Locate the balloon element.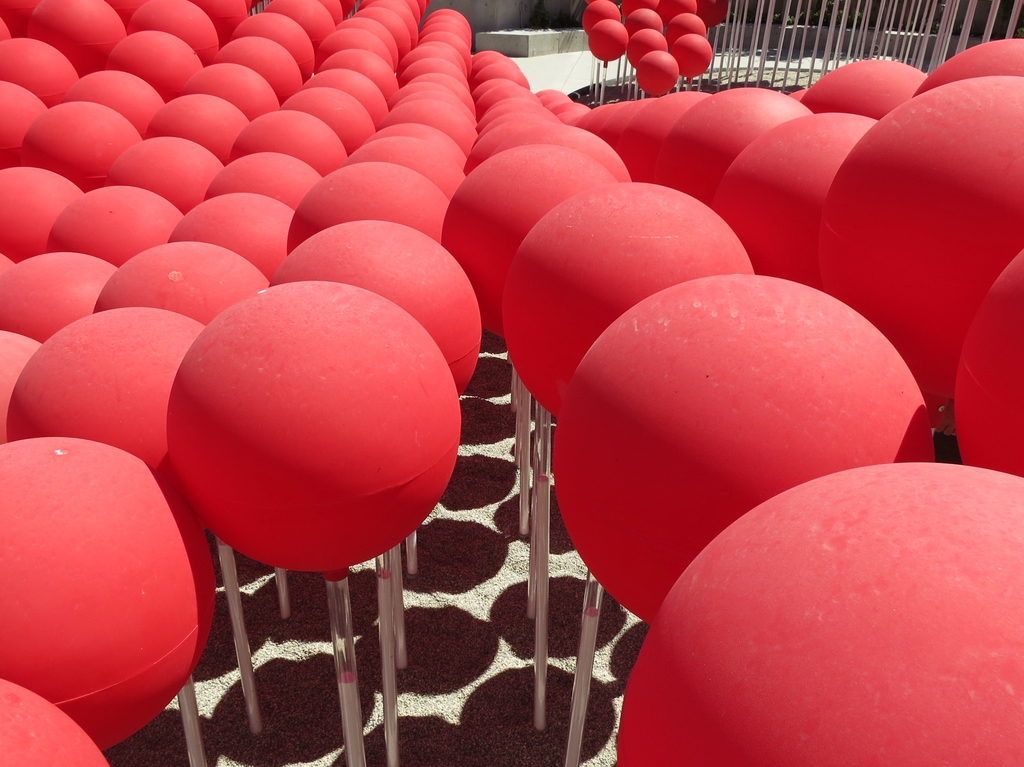
Element bbox: [259,0,340,55].
